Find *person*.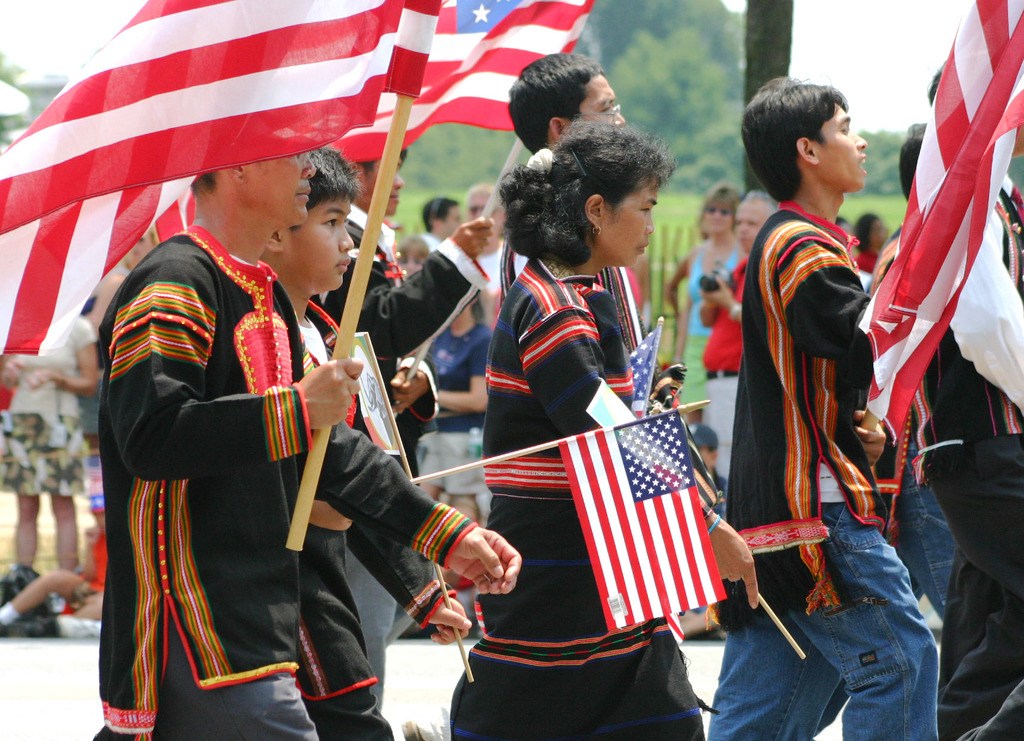
x1=682 y1=168 x2=801 y2=490.
